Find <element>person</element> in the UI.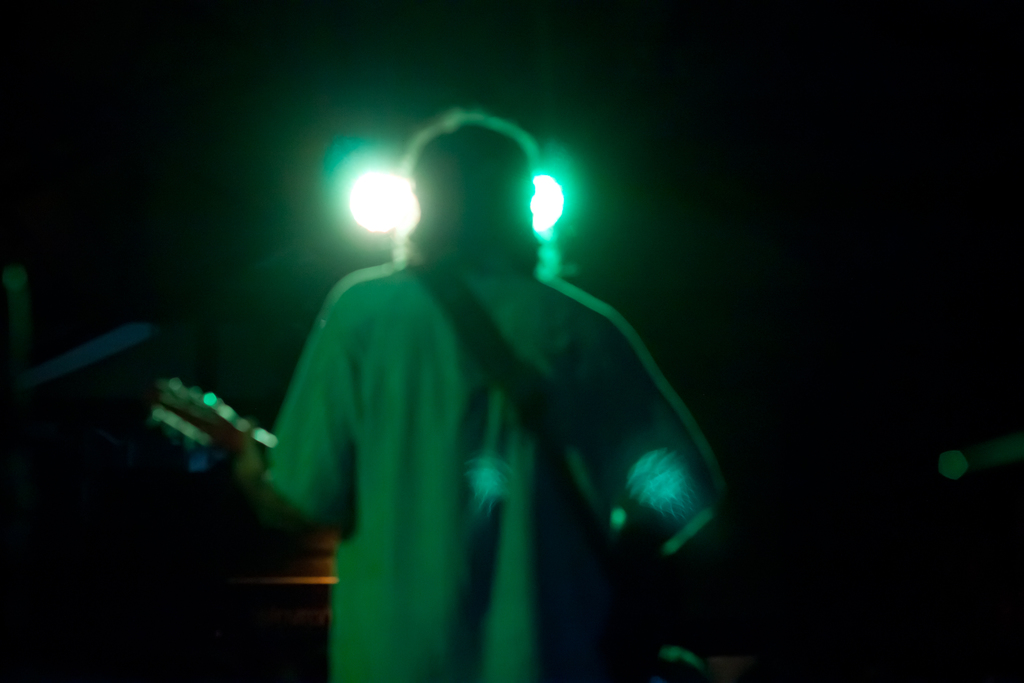
UI element at bbox=[229, 86, 716, 671].
